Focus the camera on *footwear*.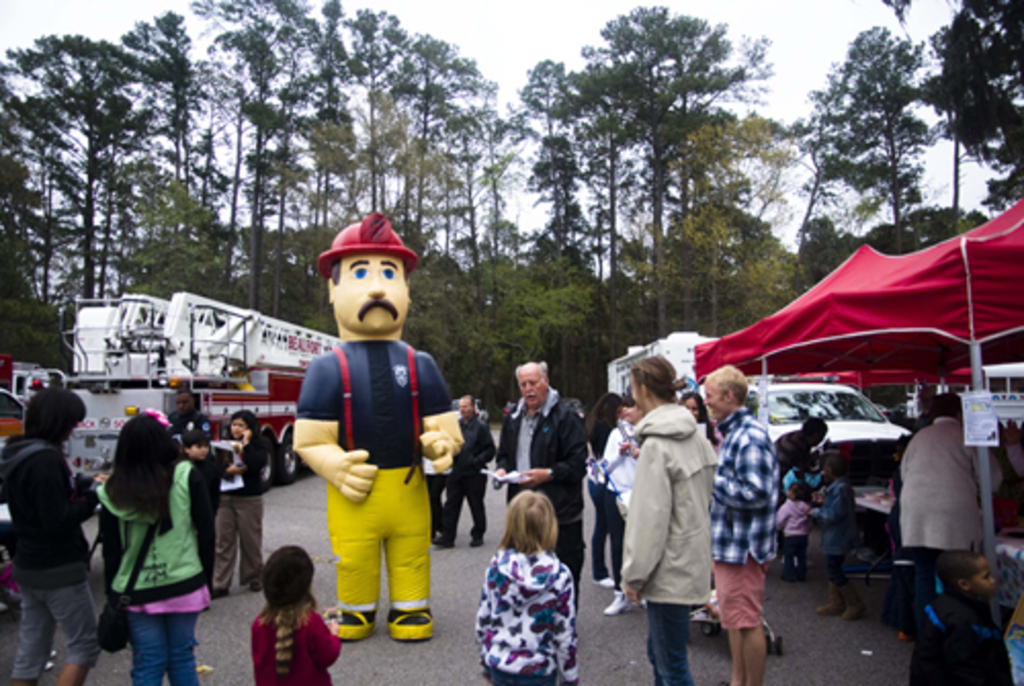
Focus region: {"x1": 326, "y1": 610, "x2": 377, "y2": 641}.
